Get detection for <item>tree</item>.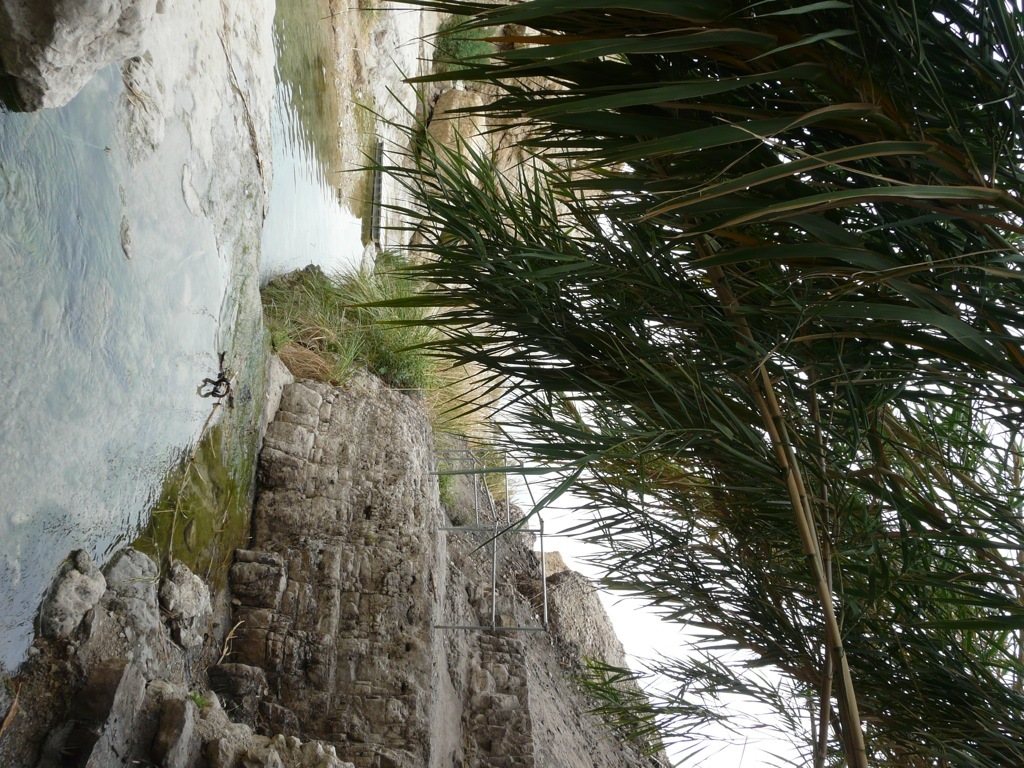
Detection: 323, 0, 1023, 717.
